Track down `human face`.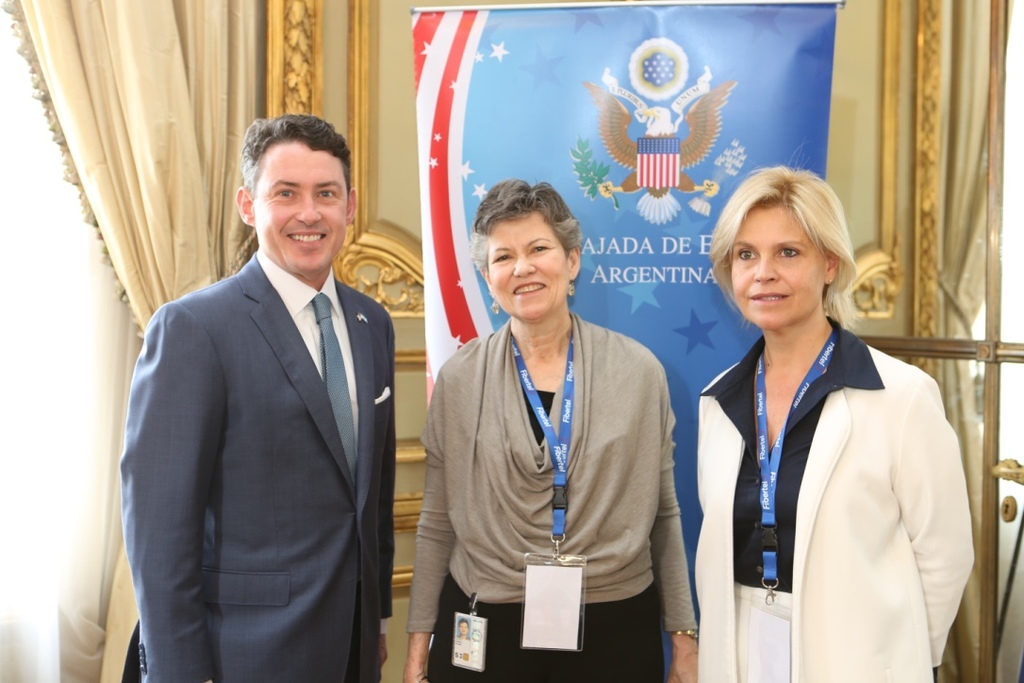
Tracked to <region>732, 204, 823, 329</region>.
